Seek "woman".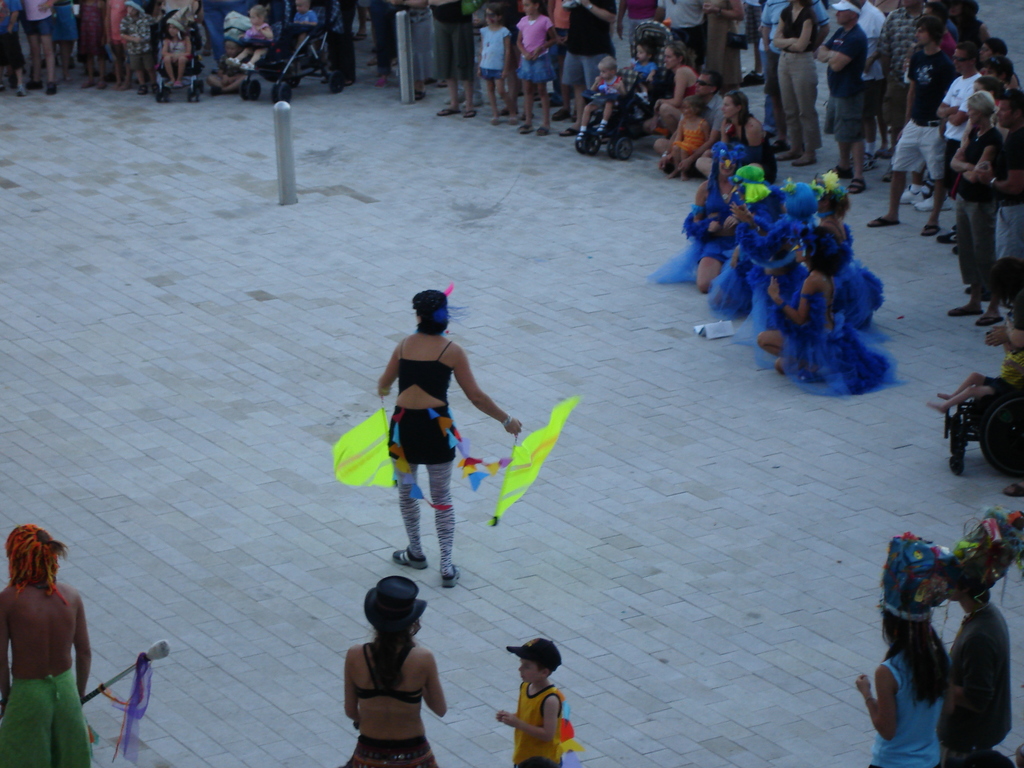
(854, 588, 954, 767).
